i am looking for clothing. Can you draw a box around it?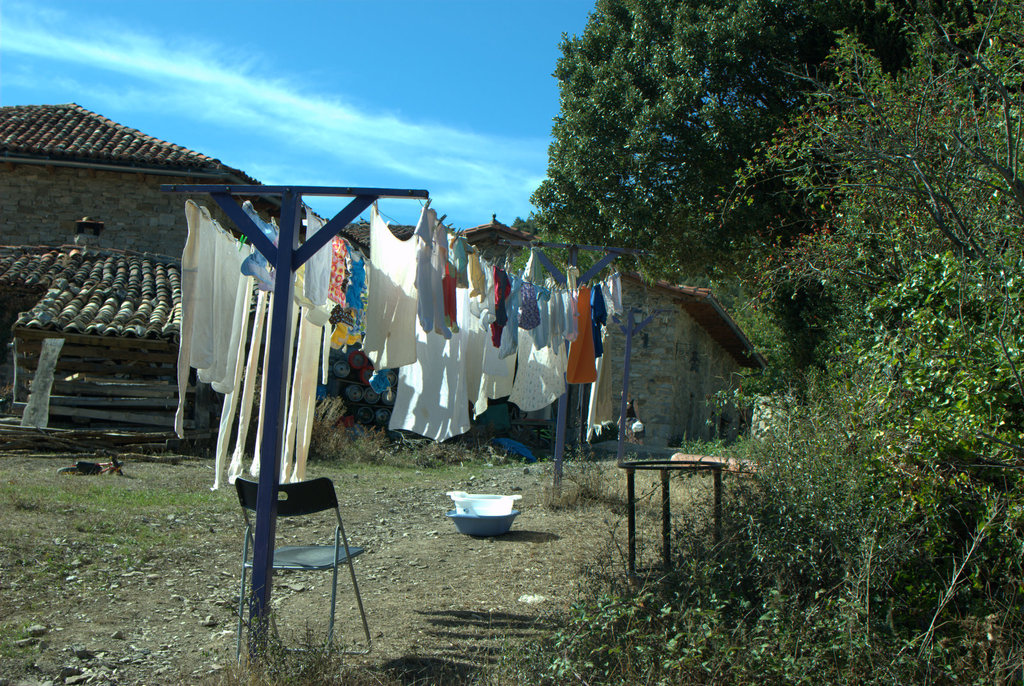
Sure, the bounding box is {"left": 164, "top": 209, "right": 246, "bottom": 445}.
